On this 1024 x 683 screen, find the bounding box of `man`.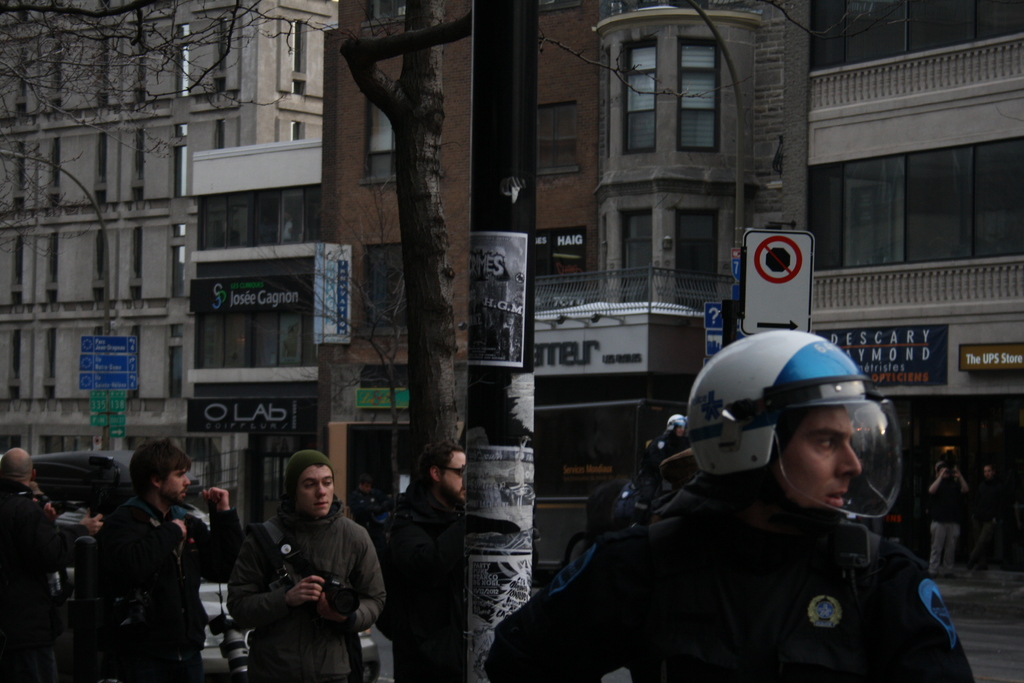
Bounding box: l=371, t=436, r=468, b=682.
